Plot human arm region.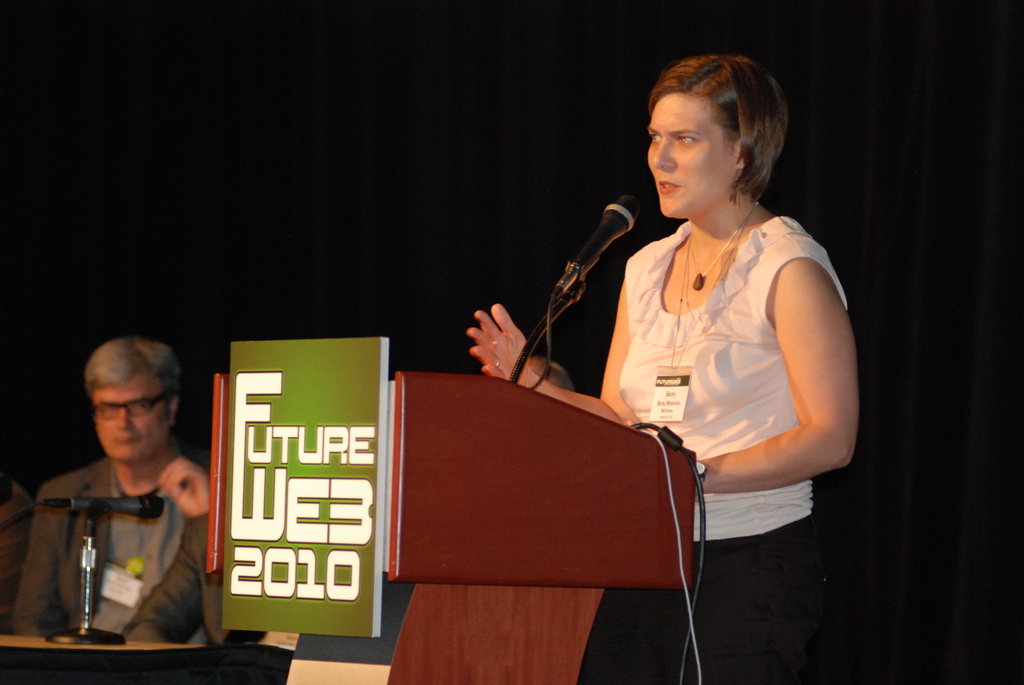
Plotted at <region>155, 455, 269, 646</region>.
